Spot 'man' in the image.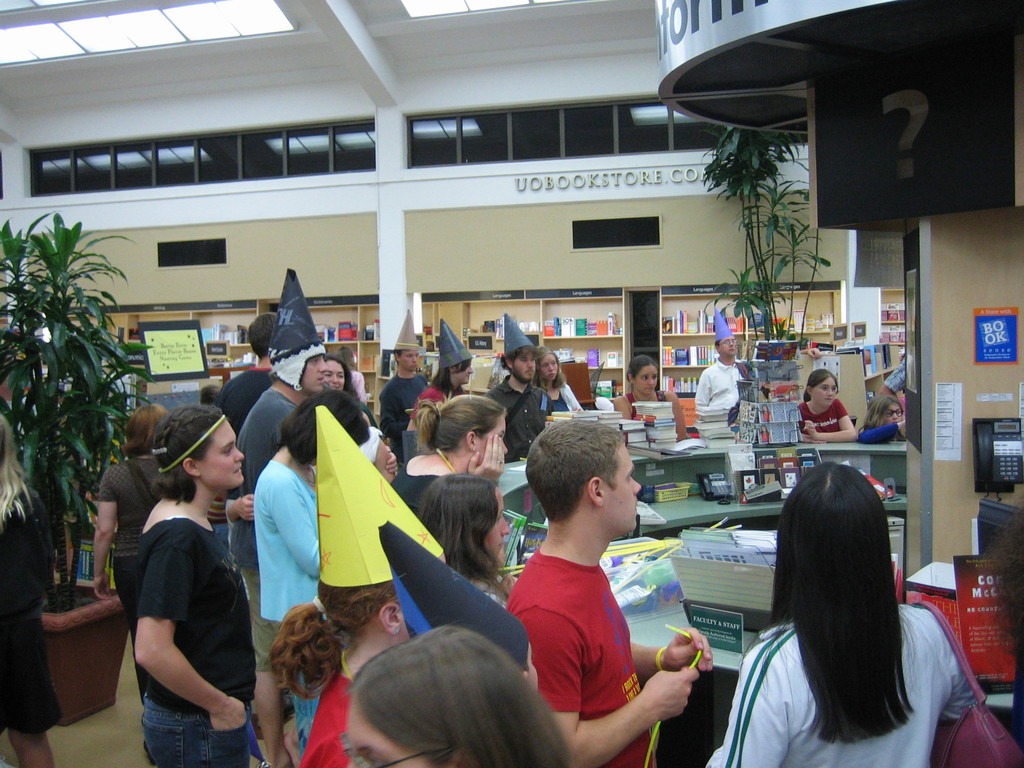
'man' found at {"x1": 218, "y1": 314, "x2": 278, "y2": 432}.
